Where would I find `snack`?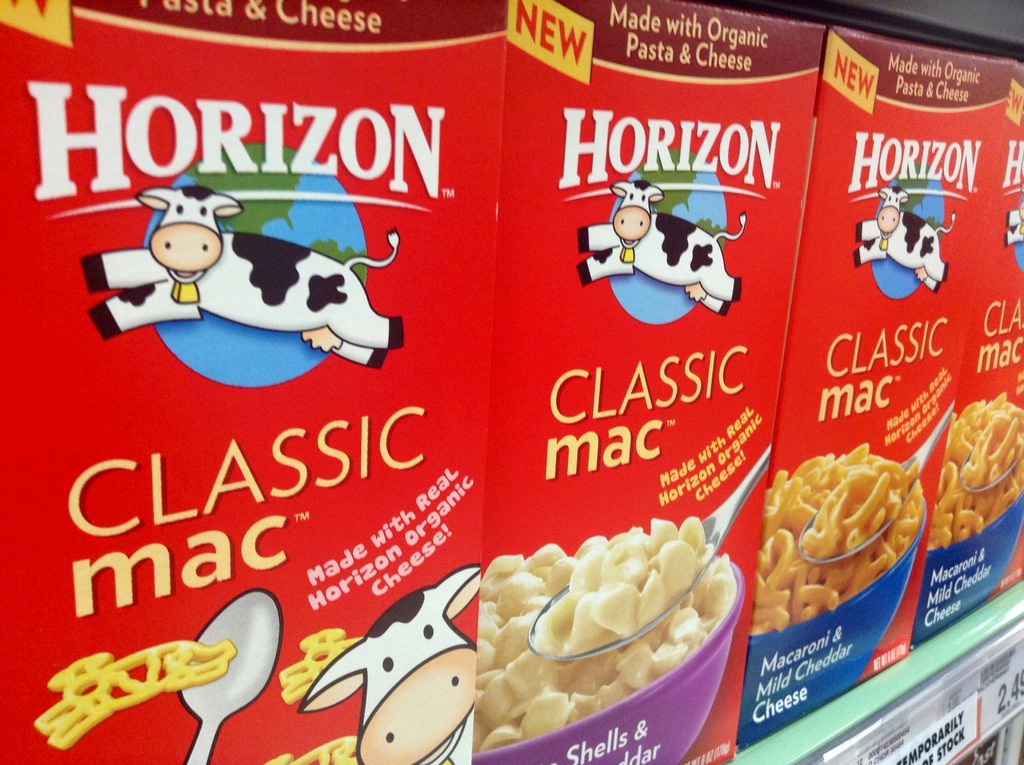
At (35, 646, 233, 749).
